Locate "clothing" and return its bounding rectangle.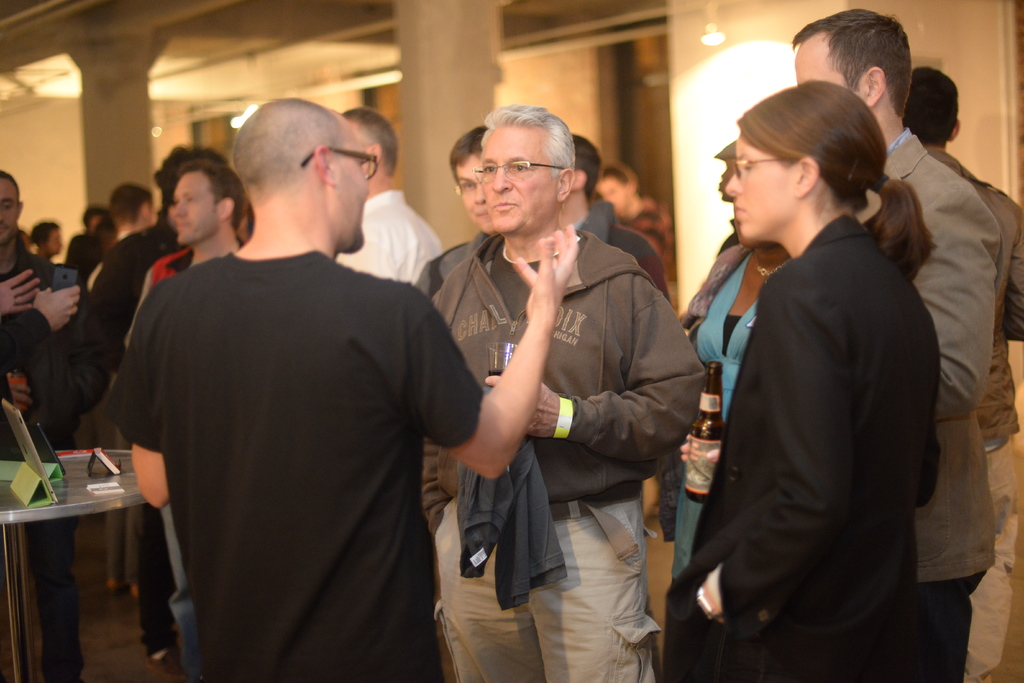
bbox(333, 190, 442, 286).
